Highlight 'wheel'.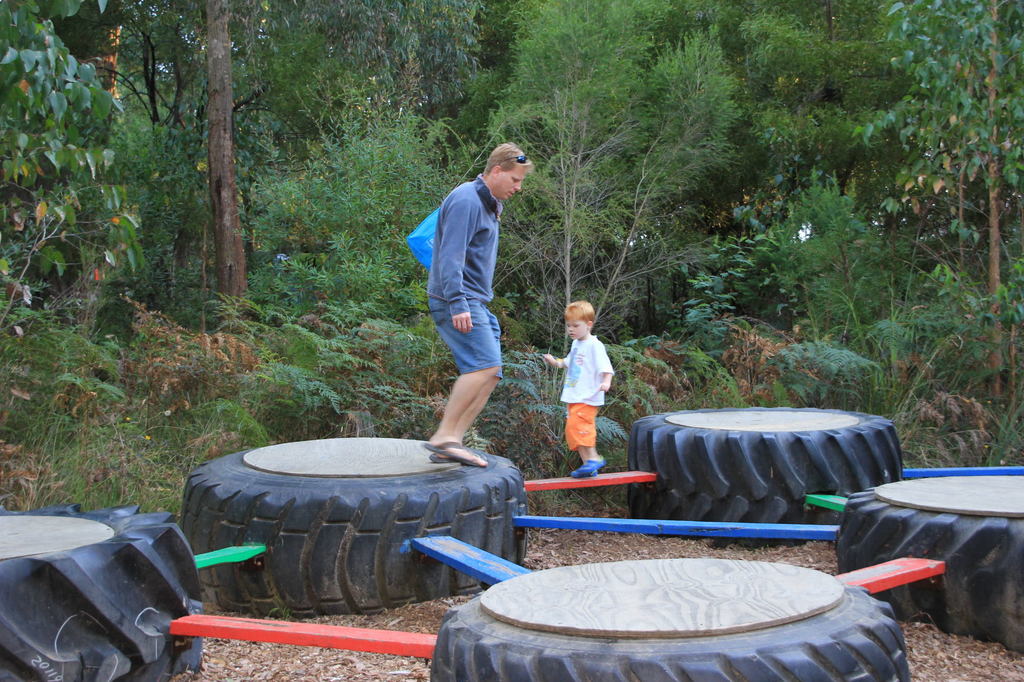
Highlighted region: 212:423:523:609.
